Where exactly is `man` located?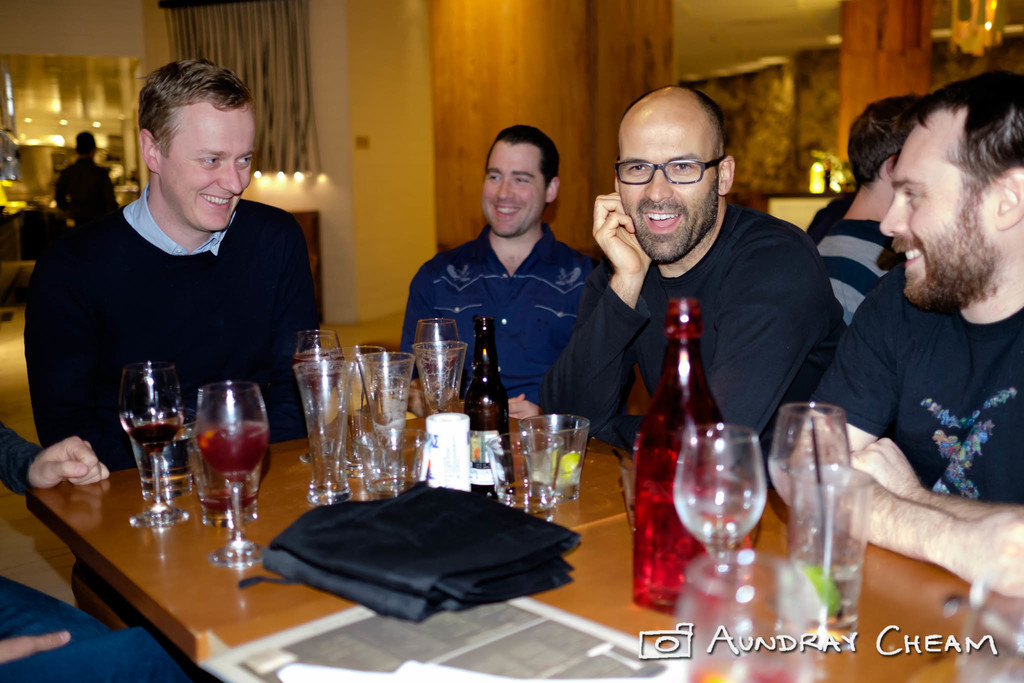
Its bounding box is pyautogui.locateOnScreen(399, 122, 598, 426).
